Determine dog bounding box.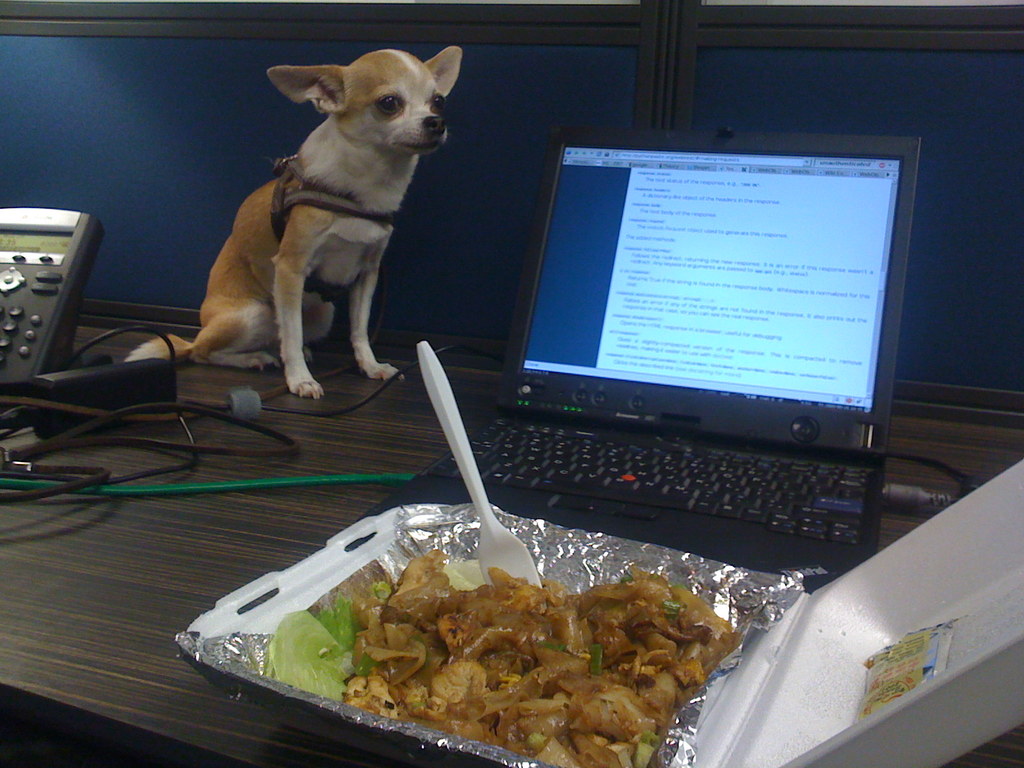
Determined: Rect(129, 48, 465, 404).
